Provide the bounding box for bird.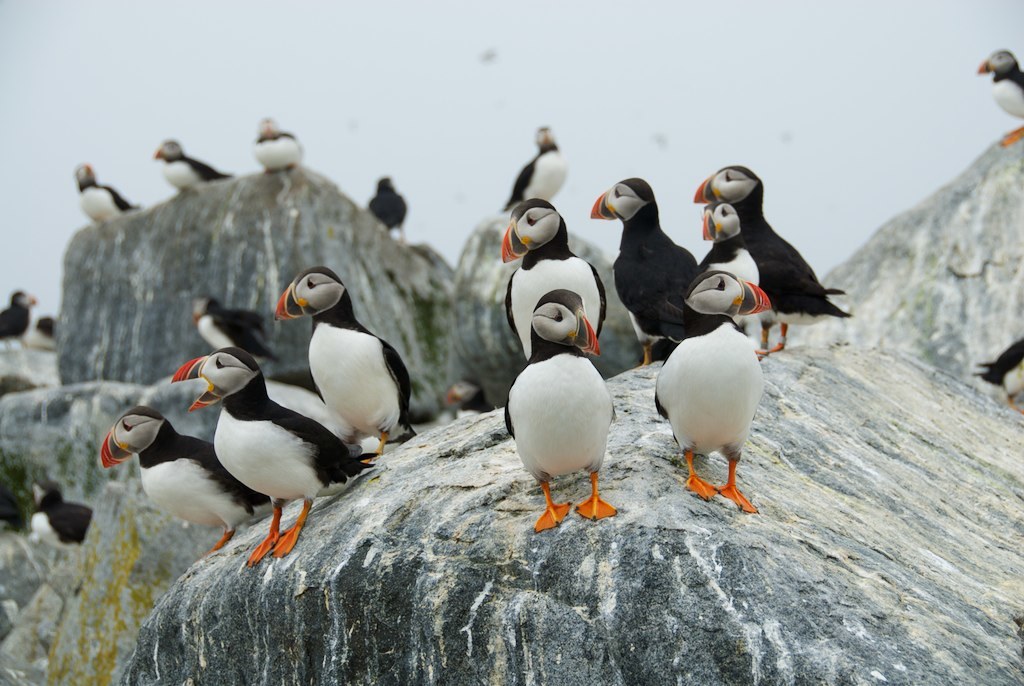
l=368, t=175, r=410, b=242.
